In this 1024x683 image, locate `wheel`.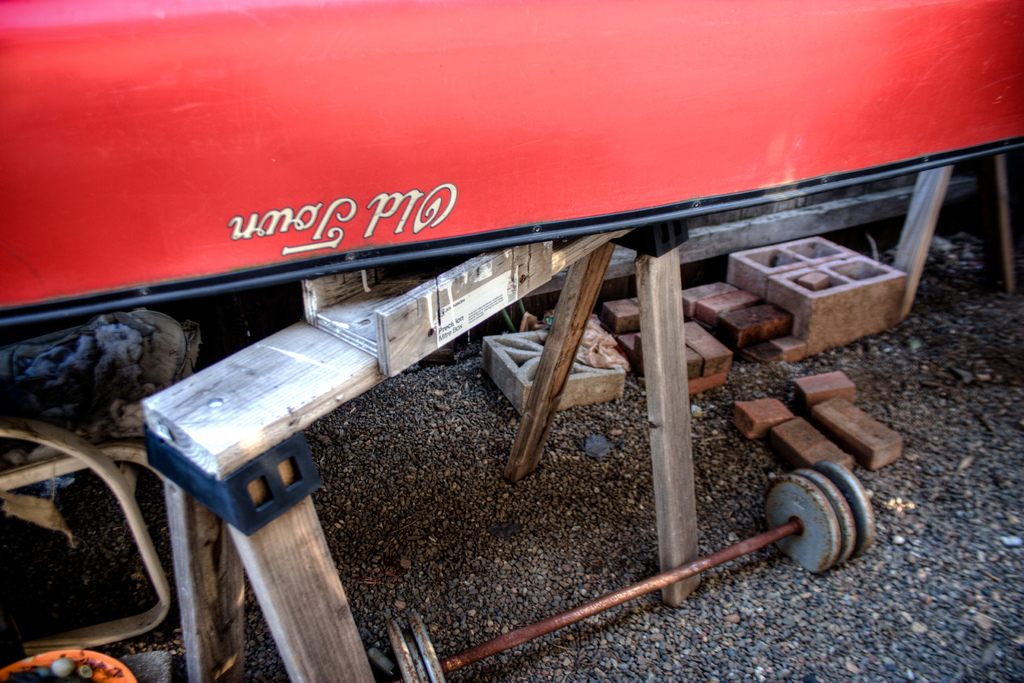
Bounding box: BBox(399, 619, 428, 682).
